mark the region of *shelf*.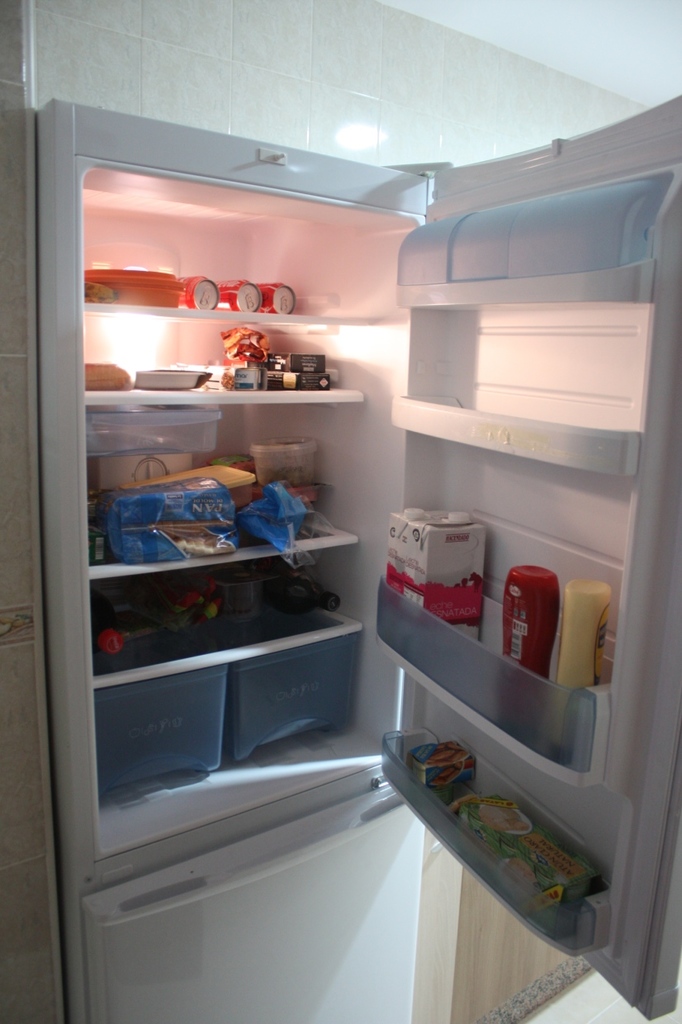
Region: (x1=62, y1=377, x2=358, y2=570).
